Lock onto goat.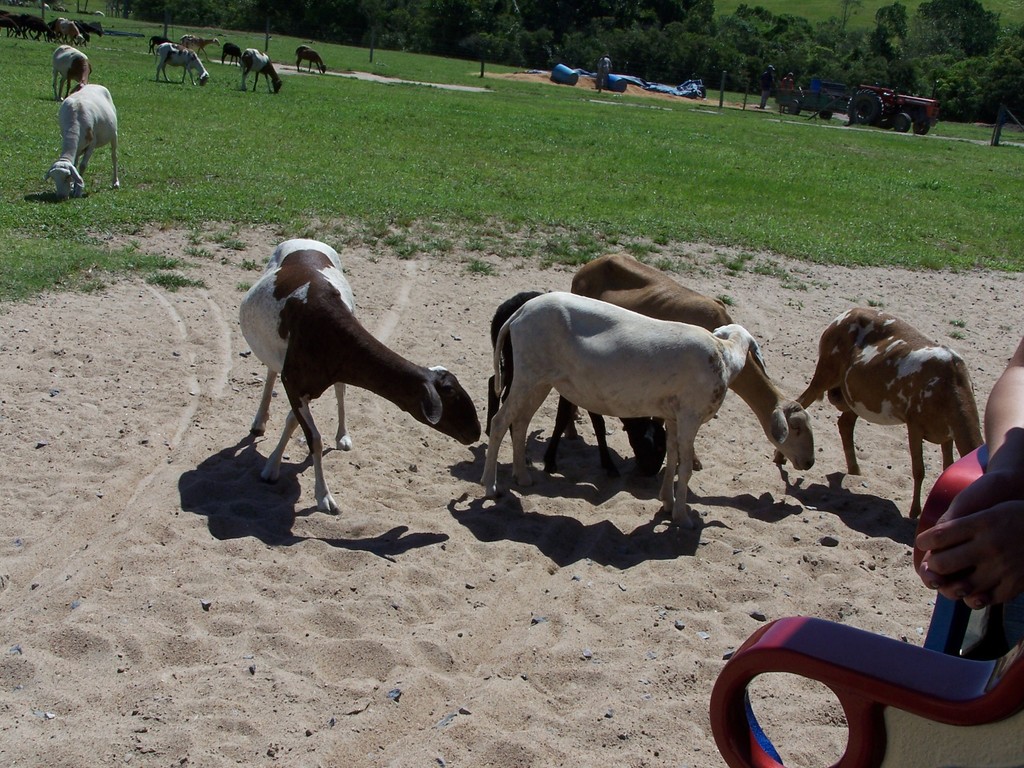
Locked: box=[145, 33, 169, 51].
